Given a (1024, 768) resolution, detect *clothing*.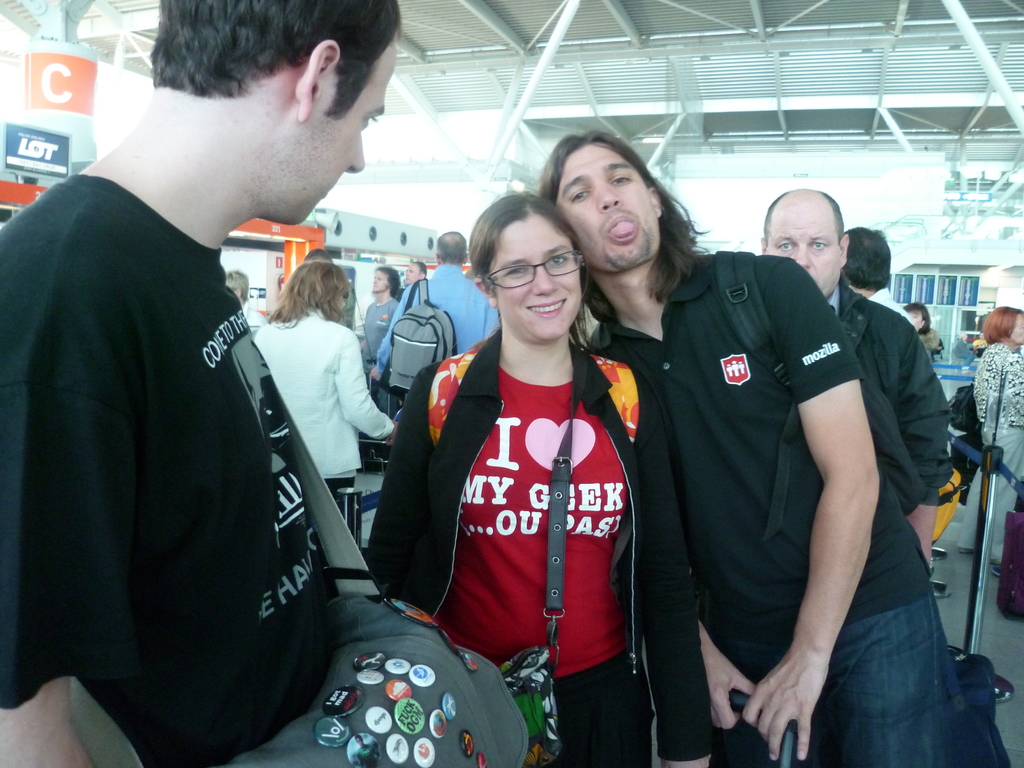
locate(581, 252, 963, 755).
